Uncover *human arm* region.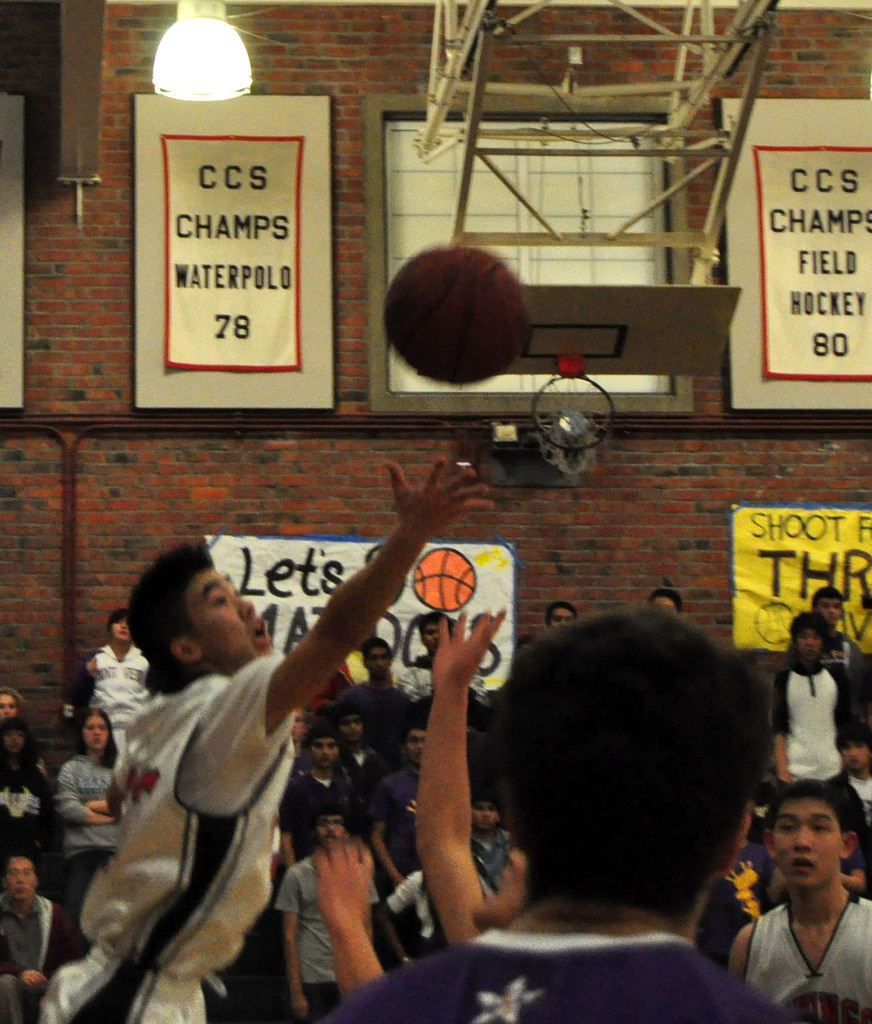
Uncovered: {"left": 404, "top": 595, "right": 512, "bottom": 947}.
